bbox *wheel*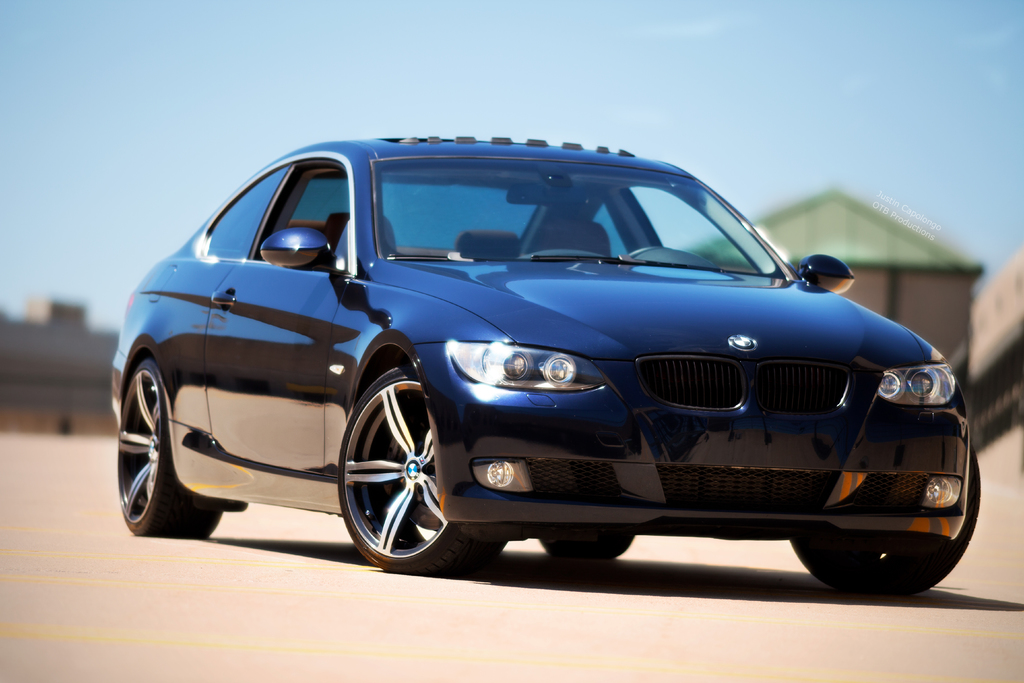
{"x1": 338, "y1": 356, "x2": 455, "y2": 570}
